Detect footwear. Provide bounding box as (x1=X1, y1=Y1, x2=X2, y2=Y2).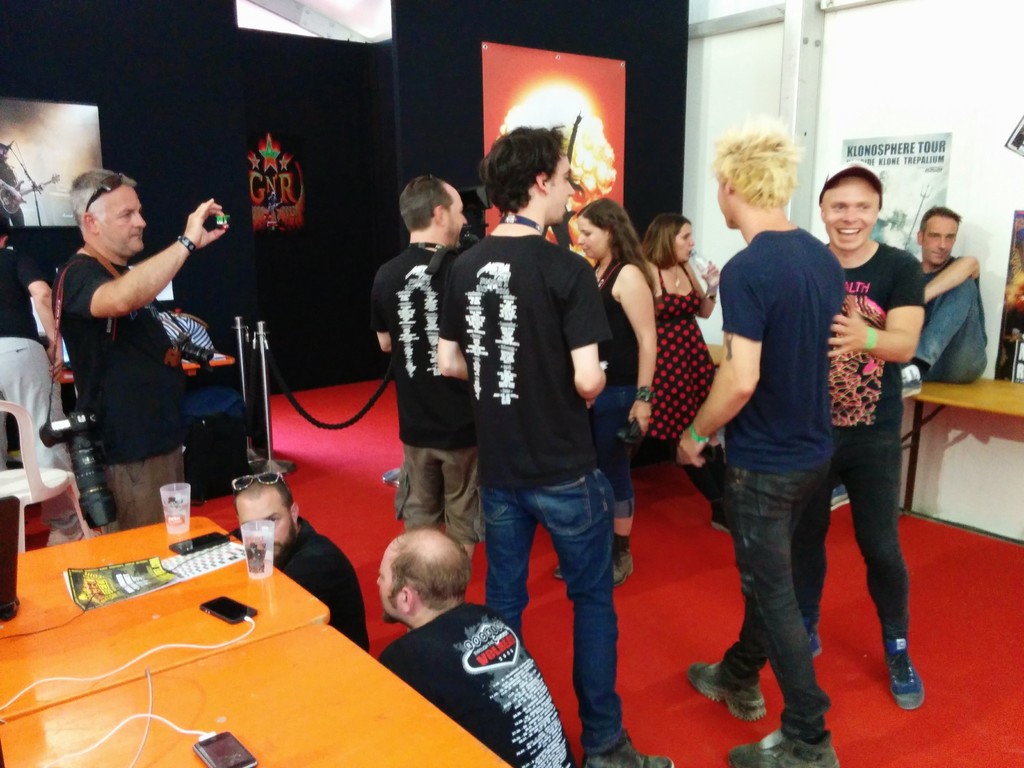
(x1=680, y1=665, x2=769, y2=724).
